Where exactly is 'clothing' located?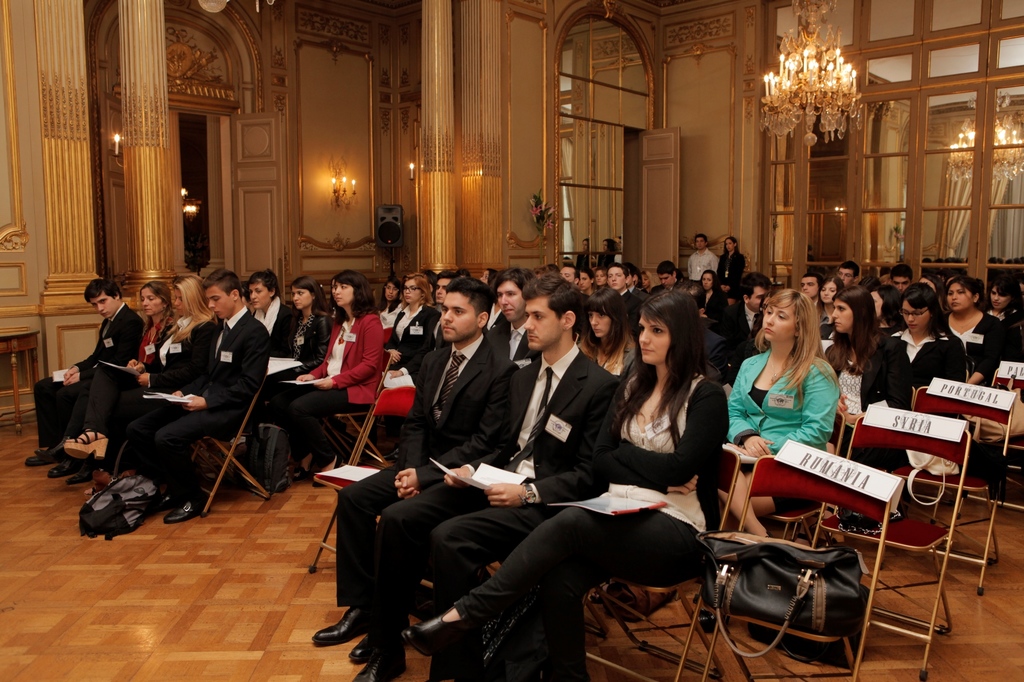
Its bounding box is detection(42, 286, 149, 477).
